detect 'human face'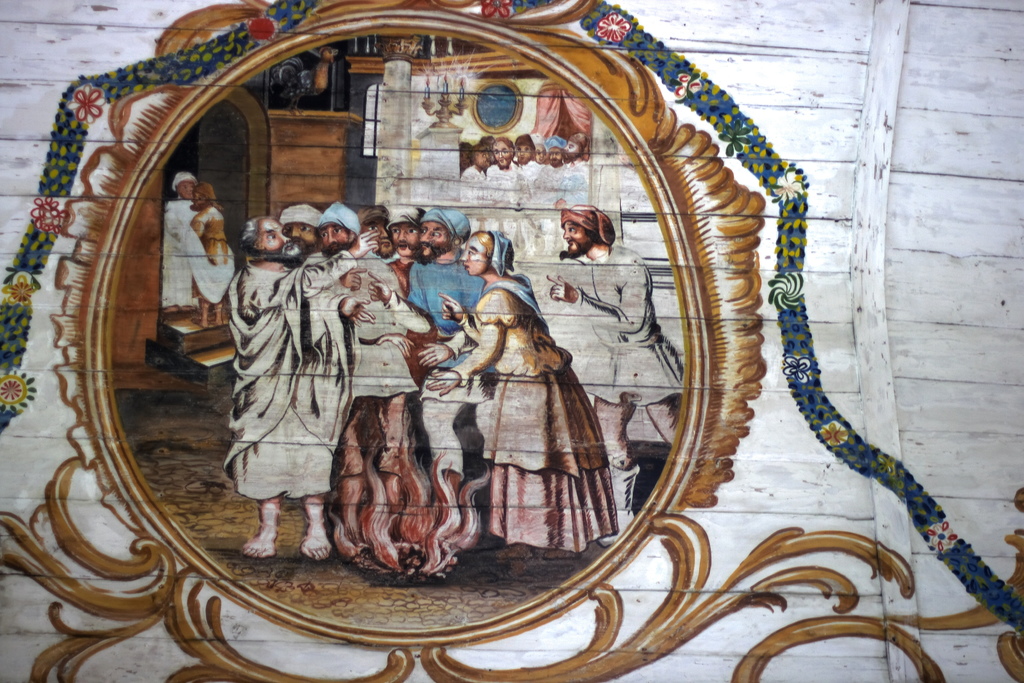
bbox=[496, 145, 509, 164]
